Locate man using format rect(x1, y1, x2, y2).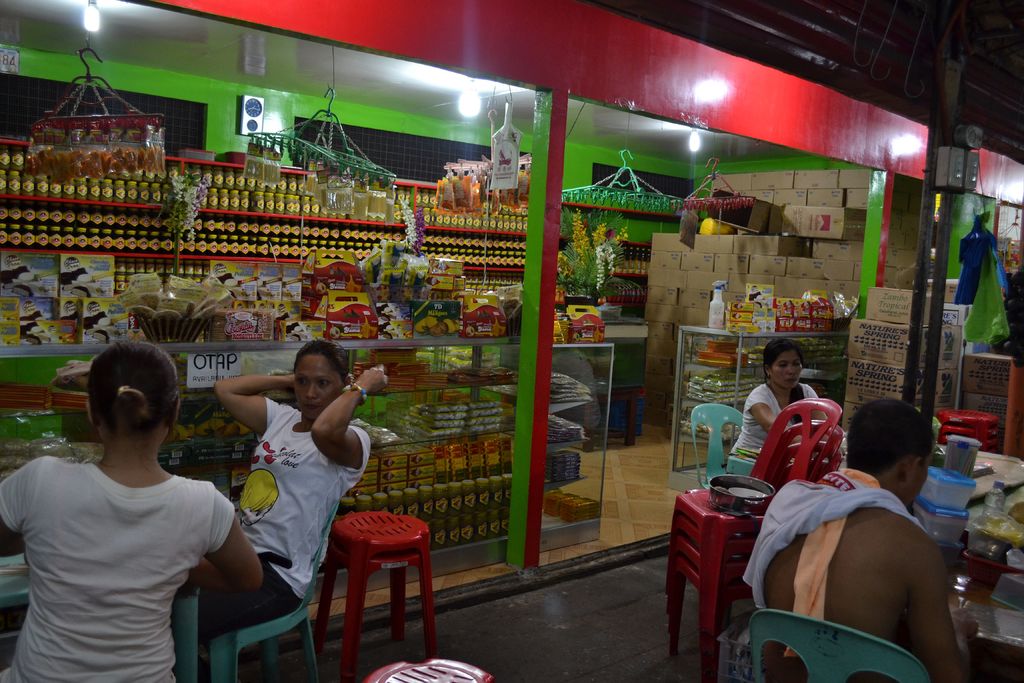
rect(741, 398, 975, 682).
